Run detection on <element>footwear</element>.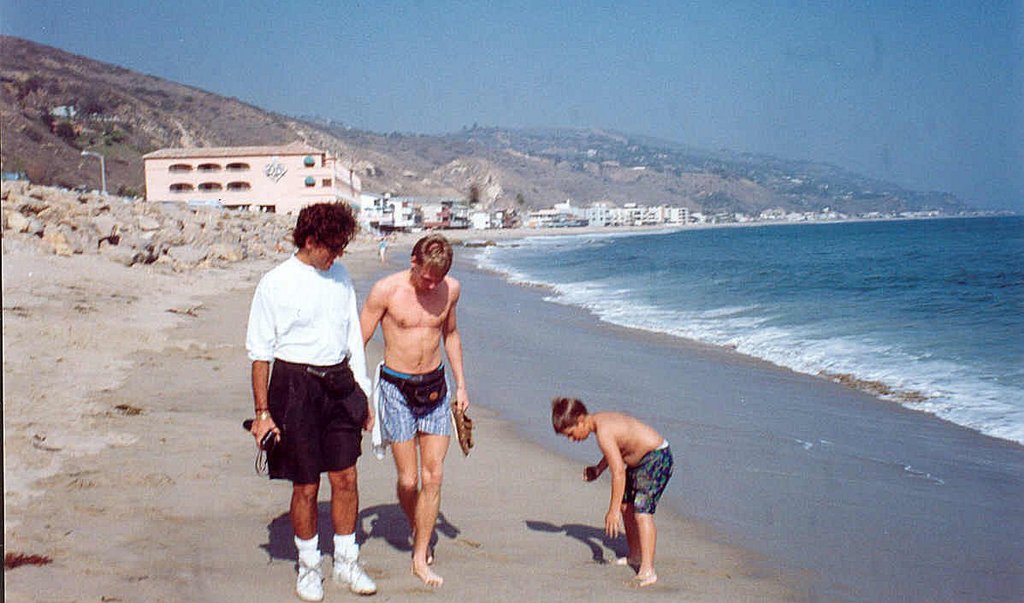
Result: 332 538 377 591.
